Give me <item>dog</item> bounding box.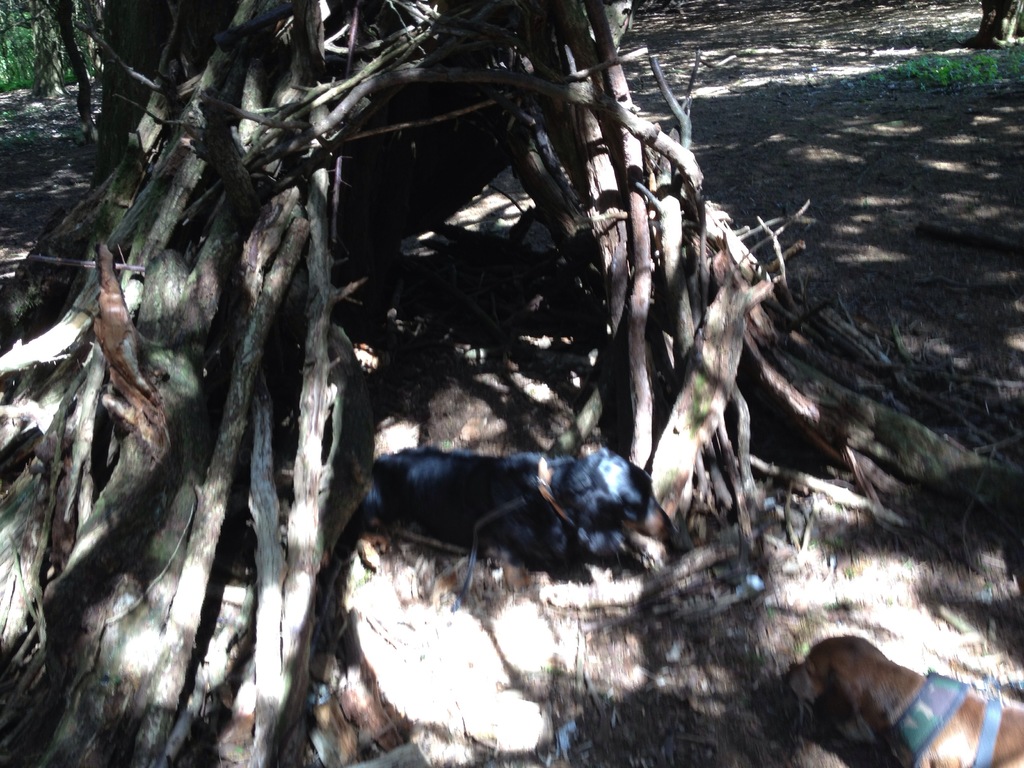
bbox=[366, 440, 685, 573].
